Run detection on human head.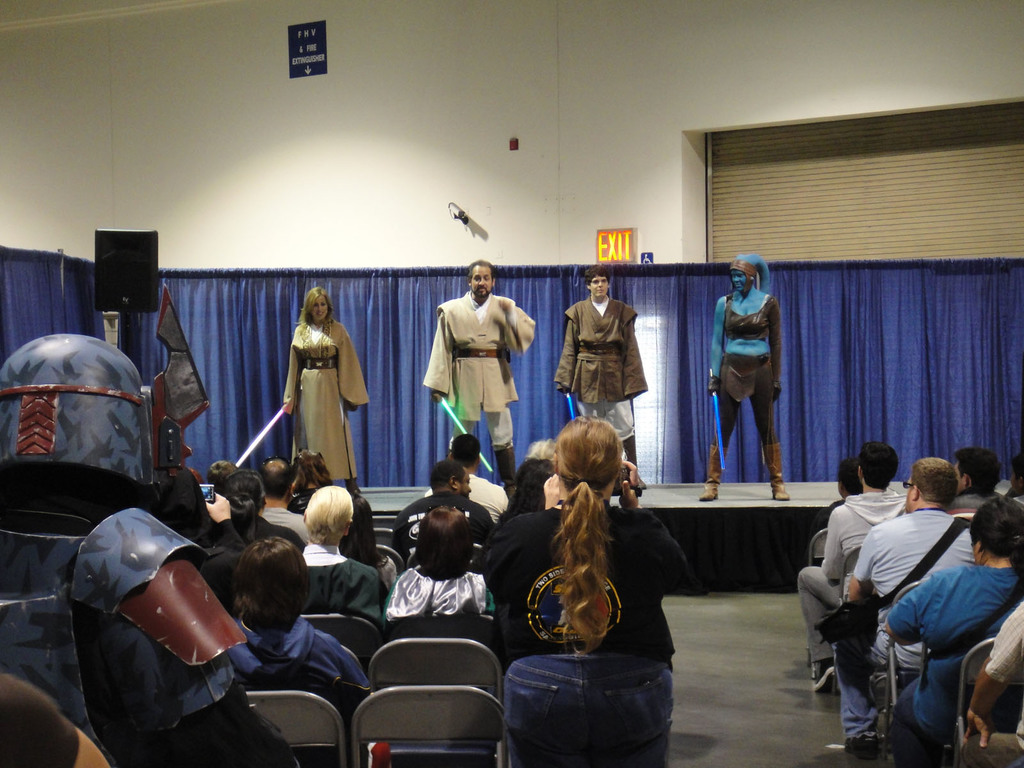
Result: (left=340, top=495, right=376, bottom=547).
